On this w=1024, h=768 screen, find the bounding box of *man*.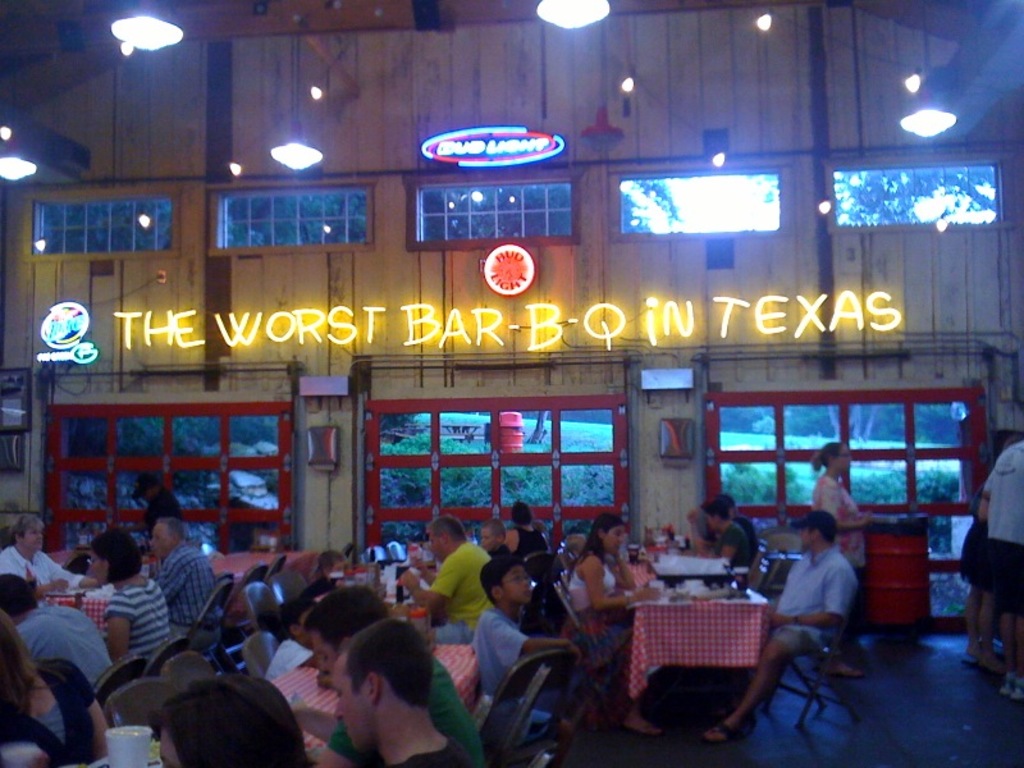
Bounding box: pyautogui.locateOnScreen(0, 571, 115, 691).
